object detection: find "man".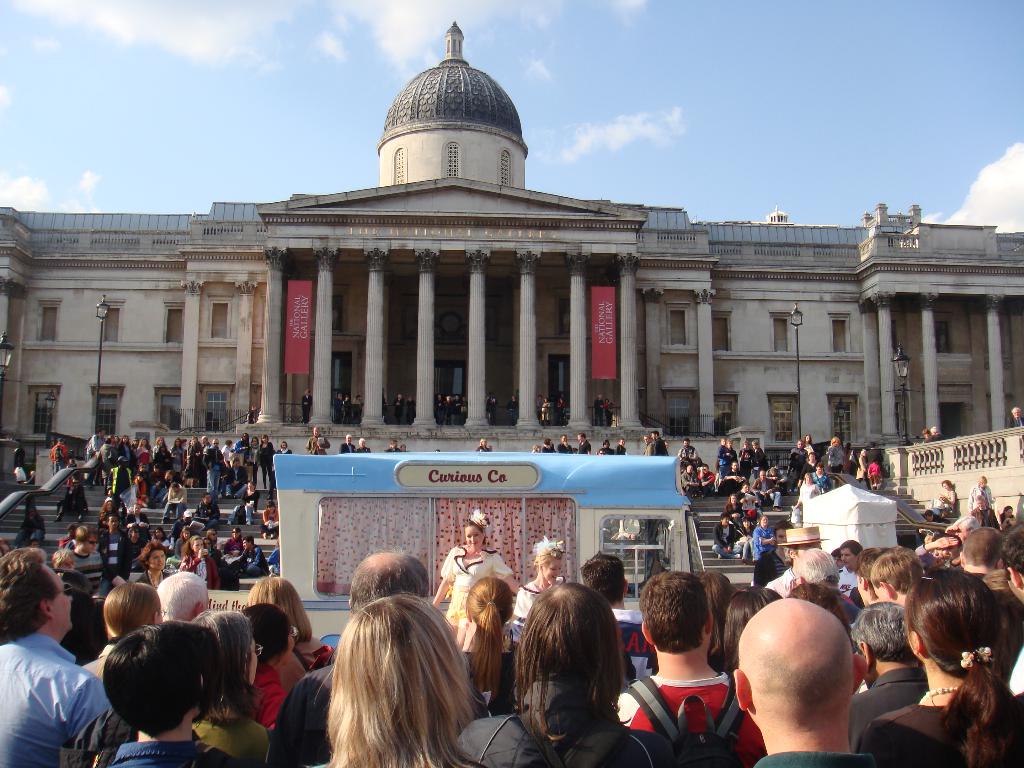
754, 521, 794, 586.
